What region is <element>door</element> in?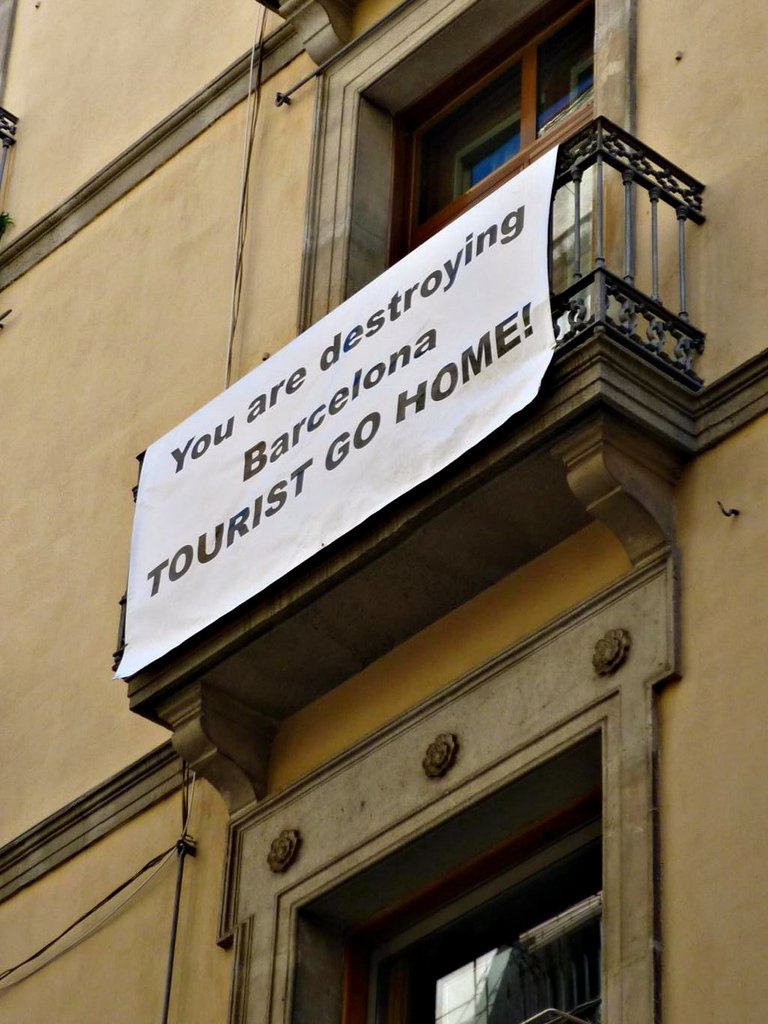
[x1=327, y1=782, x2=613, y2=1023].
